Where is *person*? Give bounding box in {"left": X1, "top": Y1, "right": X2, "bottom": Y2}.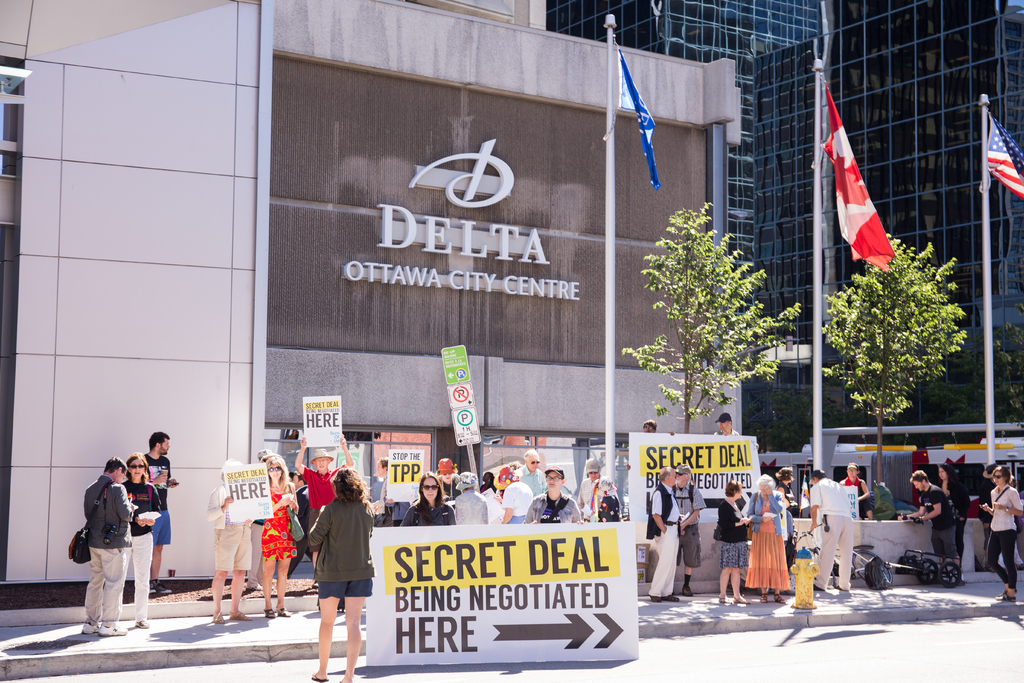
{"left": 850, "top": 470, "right": 868, "bottom": 584}.
